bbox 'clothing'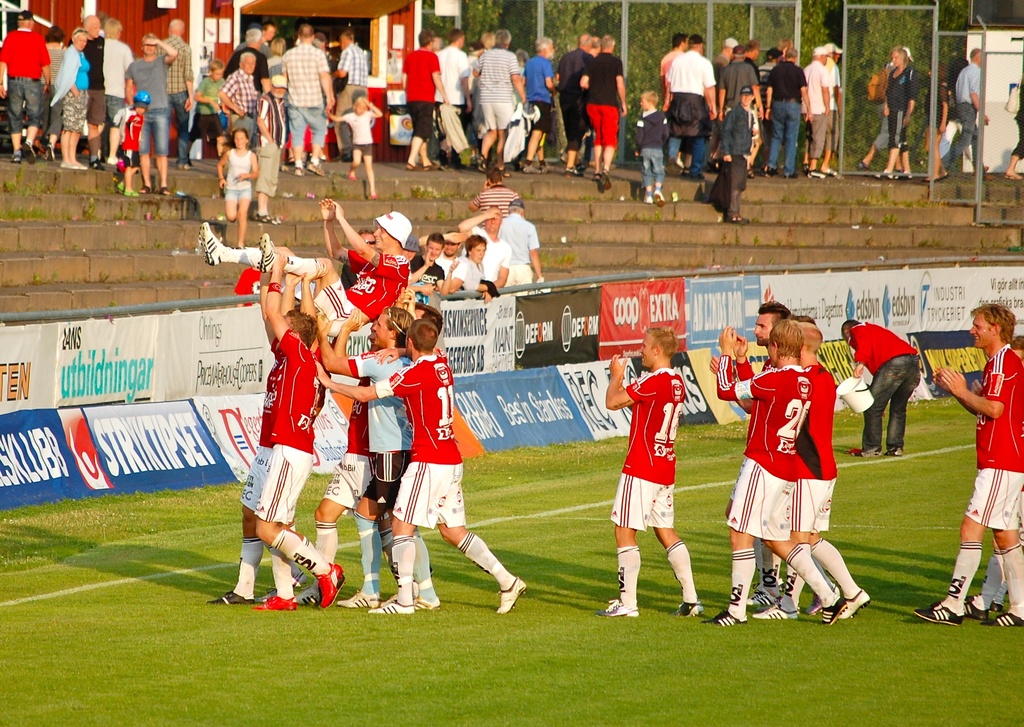
<region>336, 46, 372, 83</region>
